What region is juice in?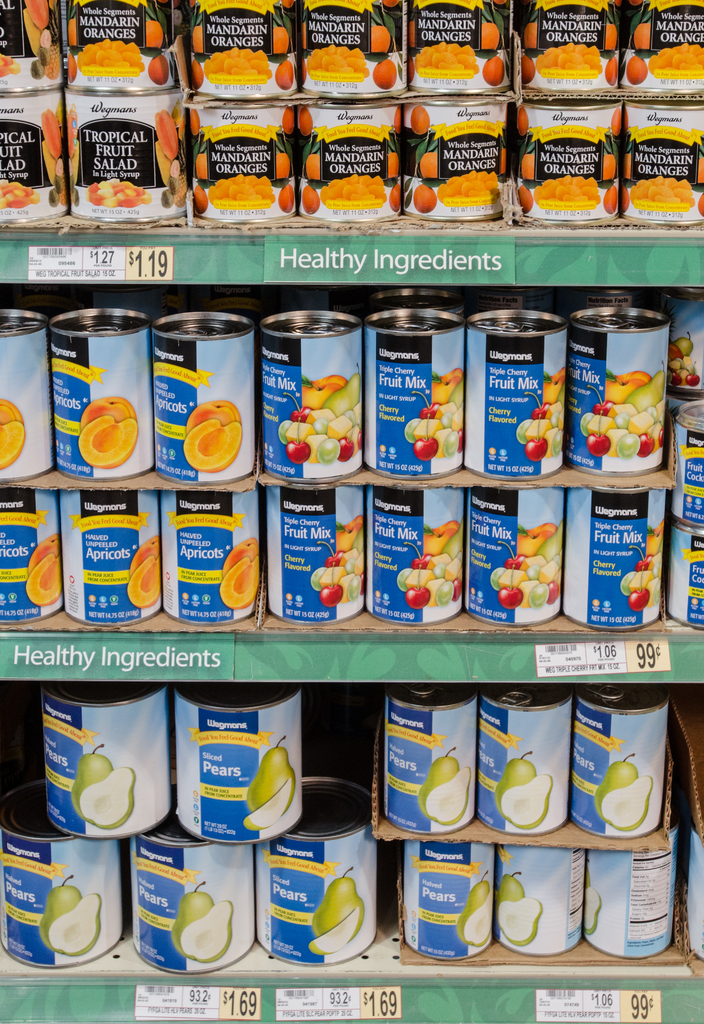
255, 774, 379, 966.
